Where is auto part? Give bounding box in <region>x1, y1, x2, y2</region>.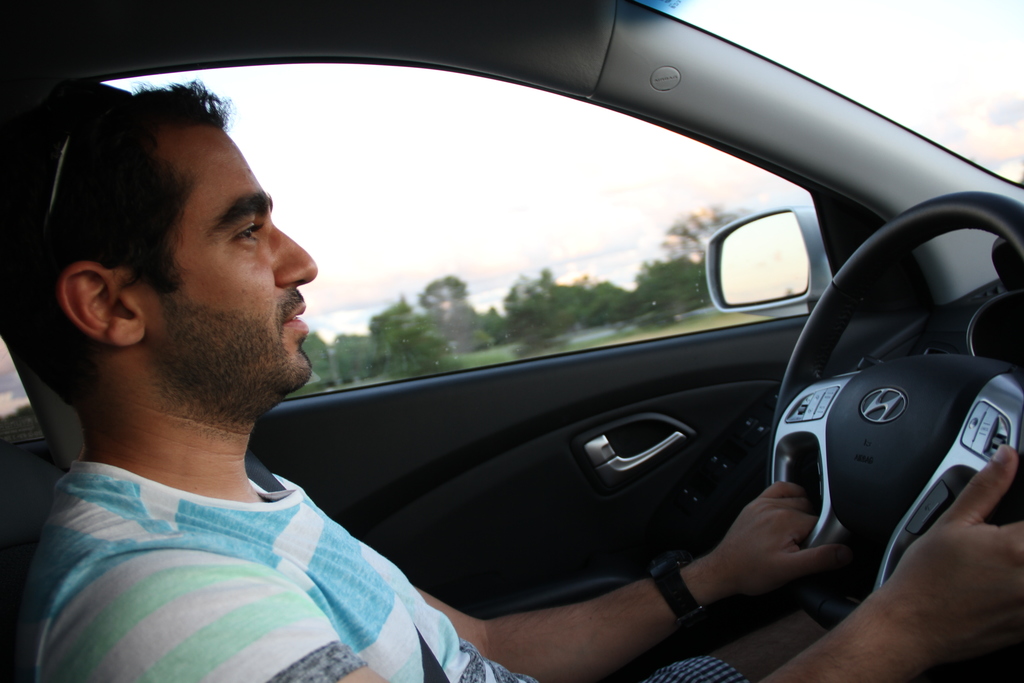
<region>737, 199, 991, 589</region>.
